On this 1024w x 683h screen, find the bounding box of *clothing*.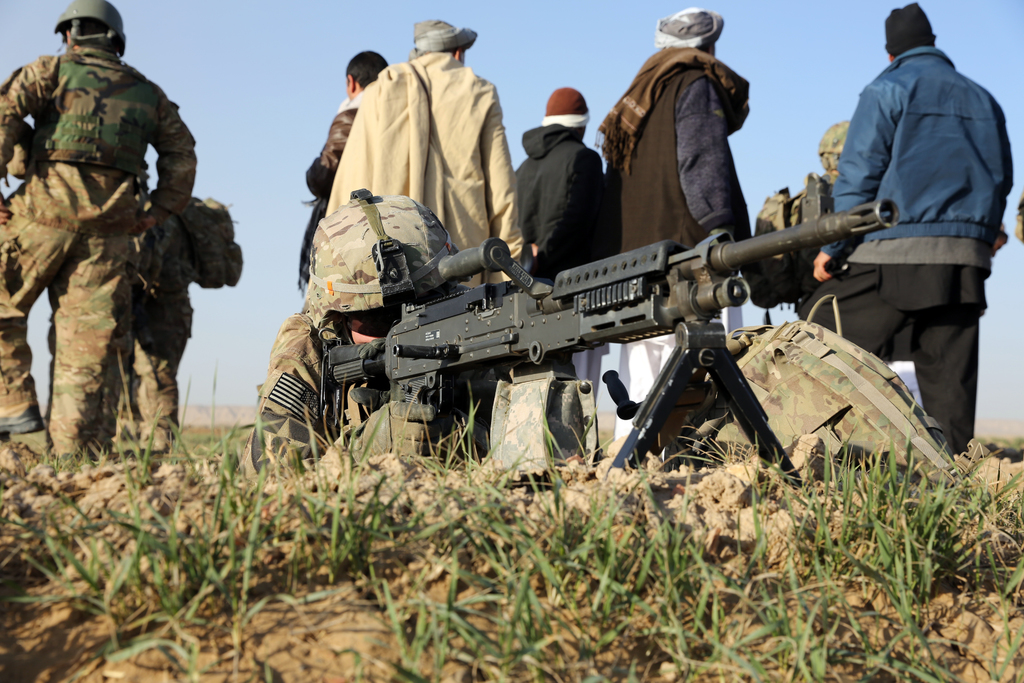
Bounding box: 613:44:749:410.
